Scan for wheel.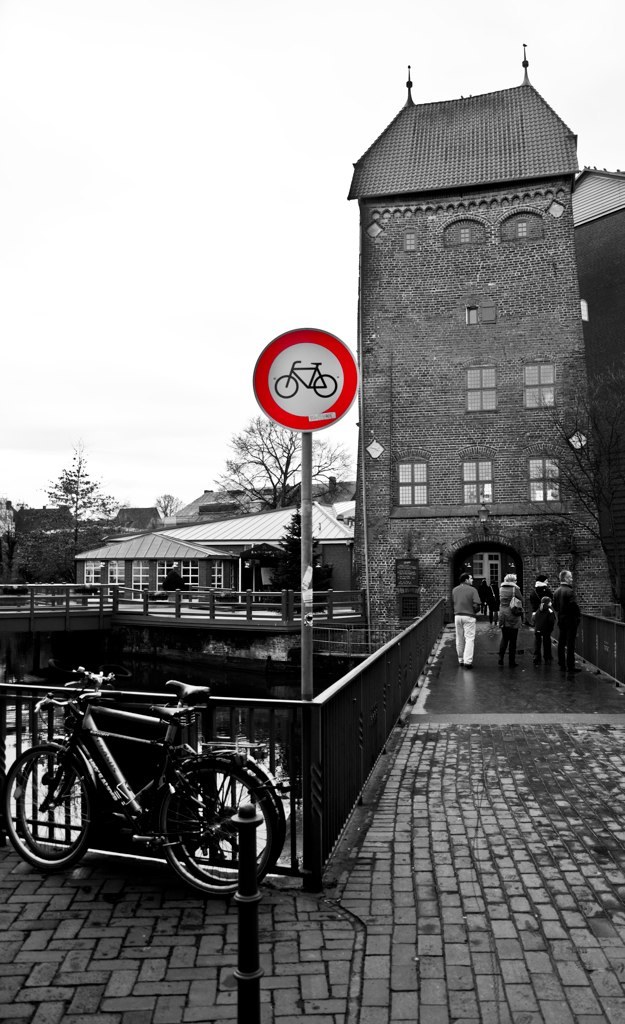
Scan result: pyautogui.locateOnScreen(0, 747, 95, 873).
